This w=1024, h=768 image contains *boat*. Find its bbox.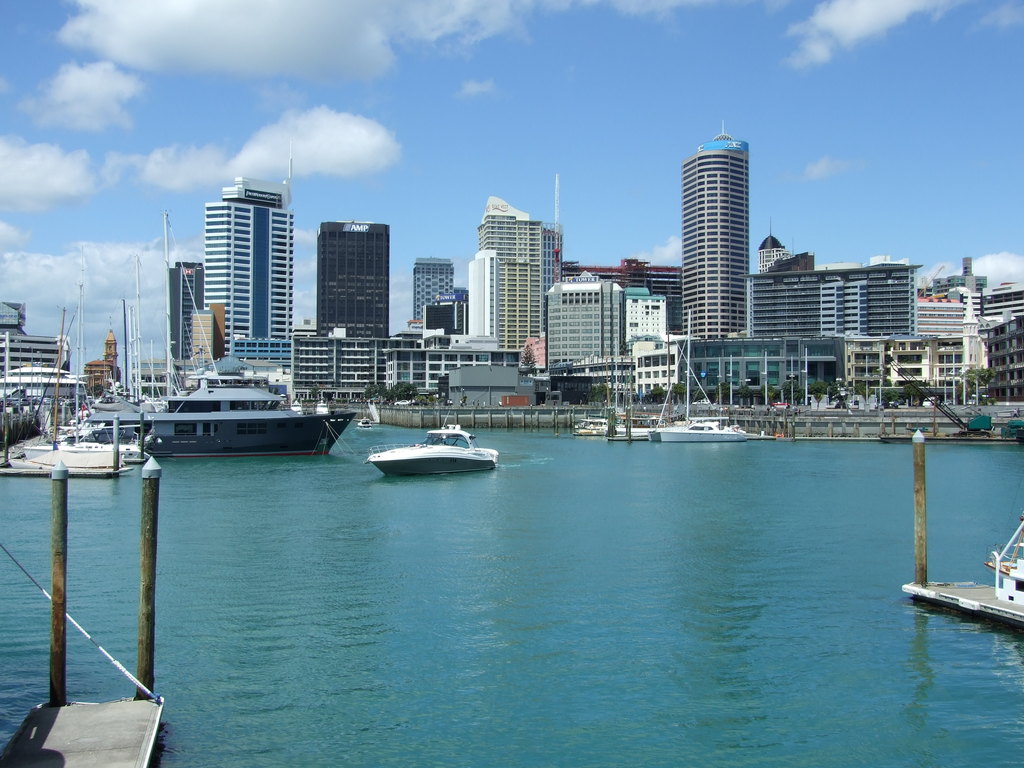
bbox=[365, 416, 502, 476].
